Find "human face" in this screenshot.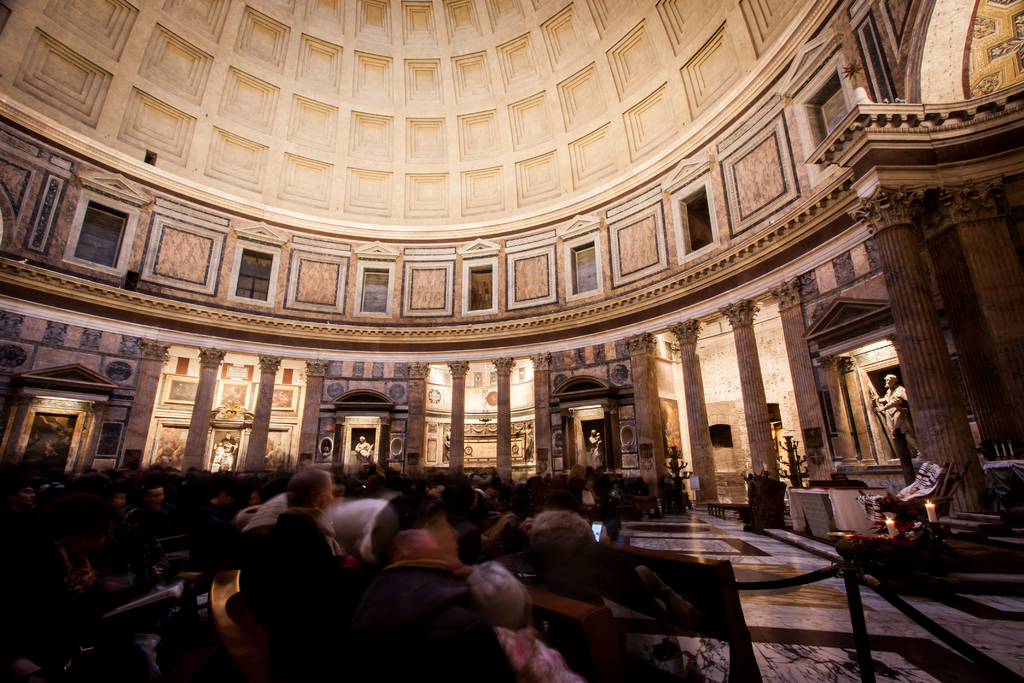
The bounding box for "human face" is bbox=(358, 435, 365, 444).
